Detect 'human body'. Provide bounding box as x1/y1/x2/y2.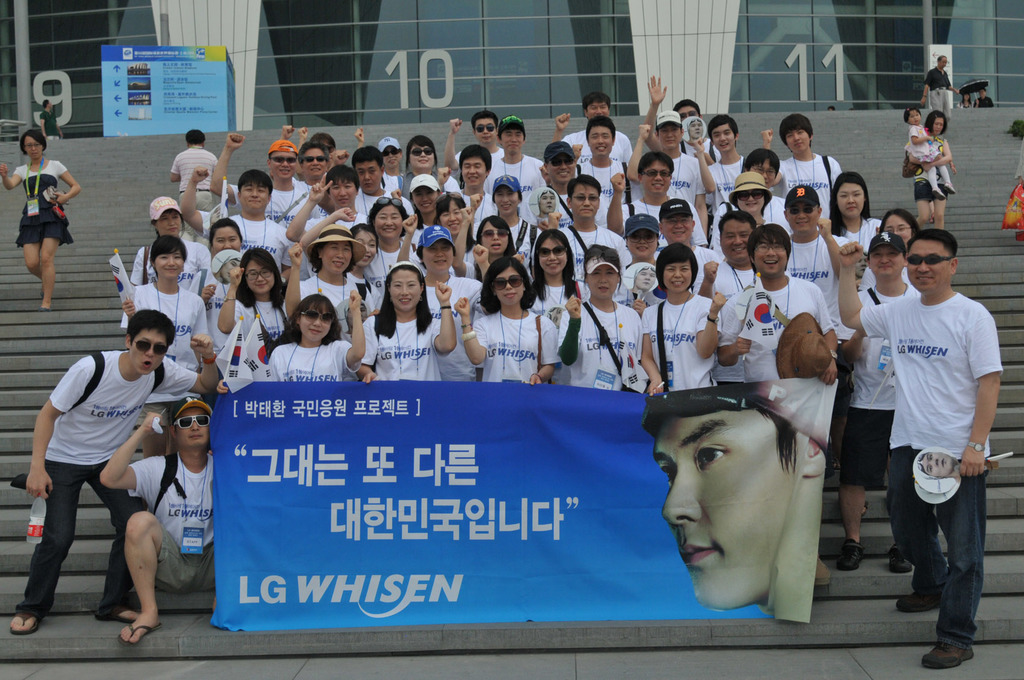
755/111/838/222.
